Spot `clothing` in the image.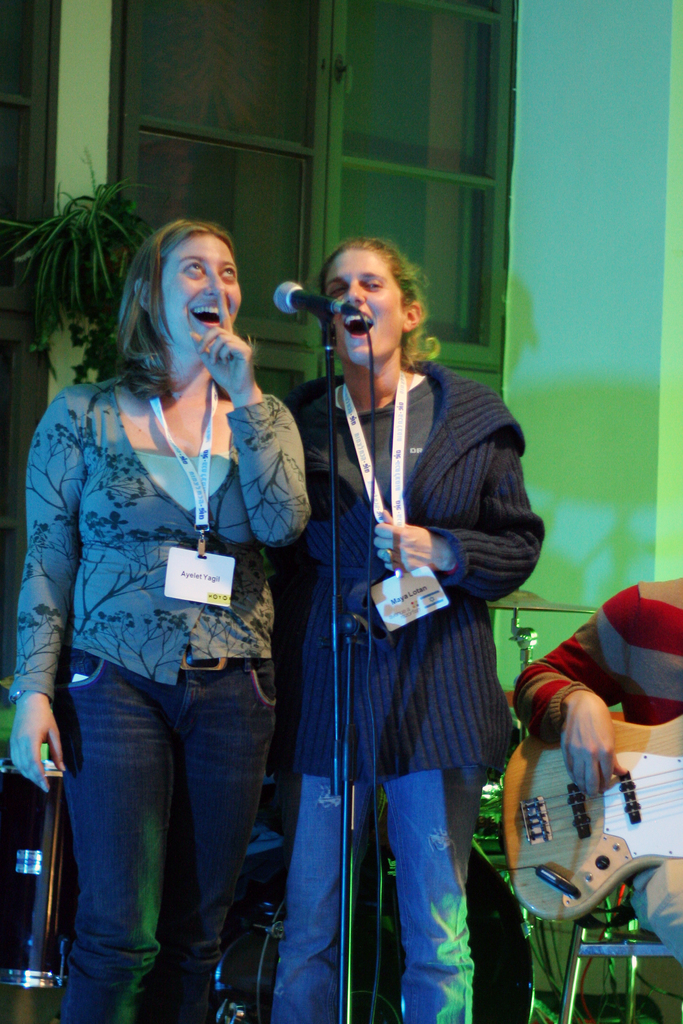
`clothing` found at <region>269, 264, 532, 983</region>.
